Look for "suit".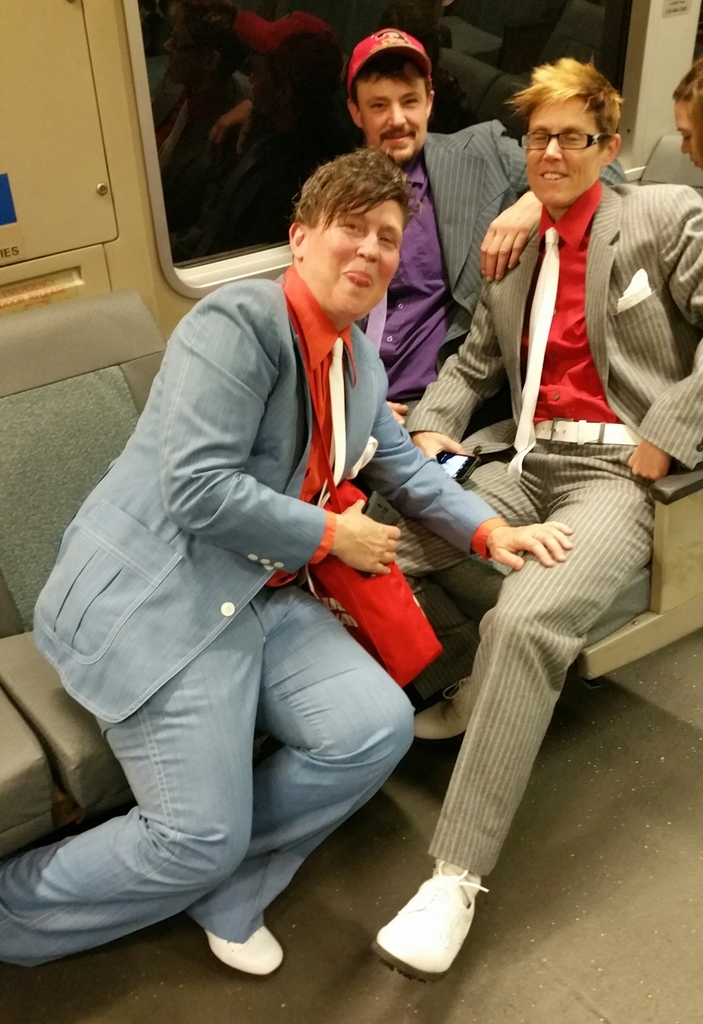
Found: [left=365, top=177, right=702, bottom=891].
